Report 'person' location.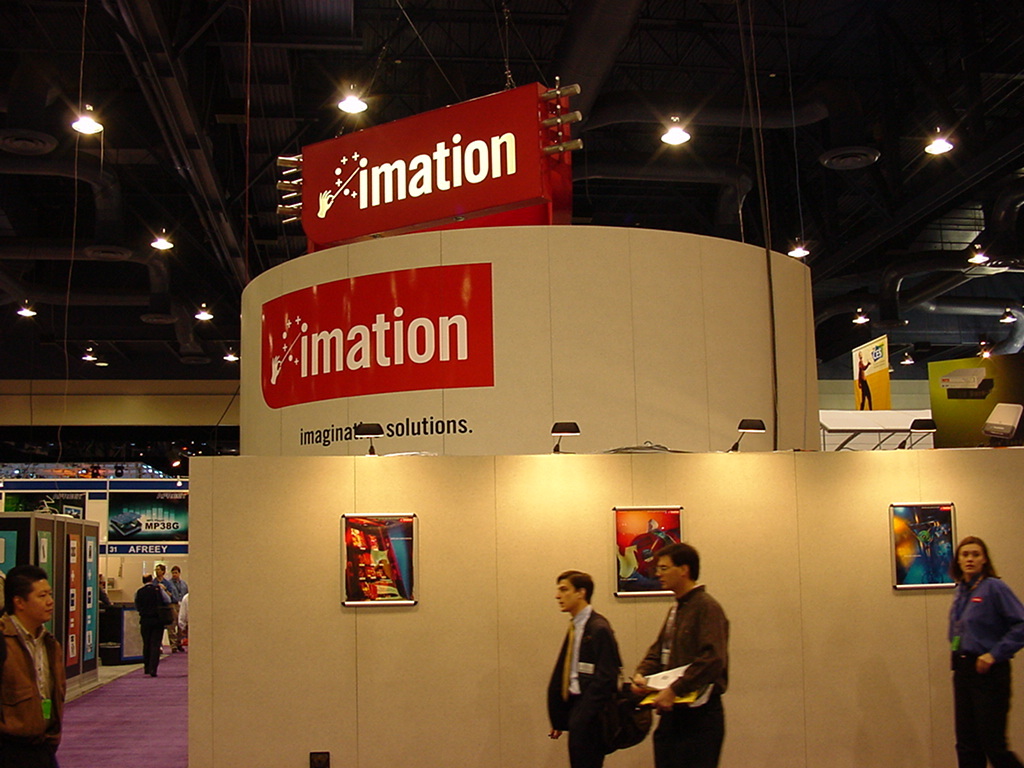
Report: (x1=543, y1=566, x2=624, y2=767).
